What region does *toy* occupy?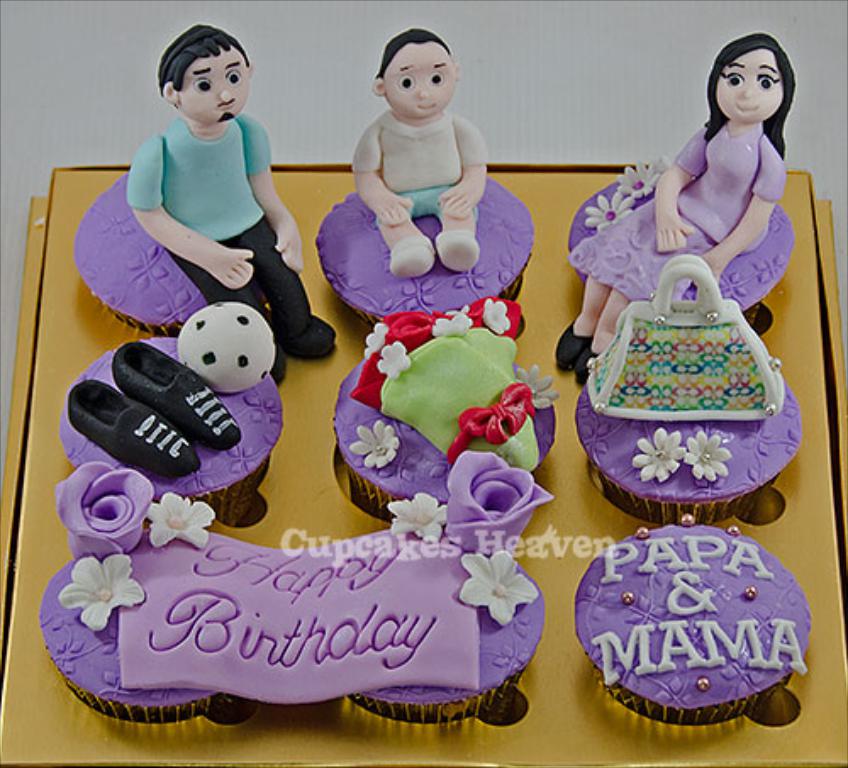
(339,27,509,266).
